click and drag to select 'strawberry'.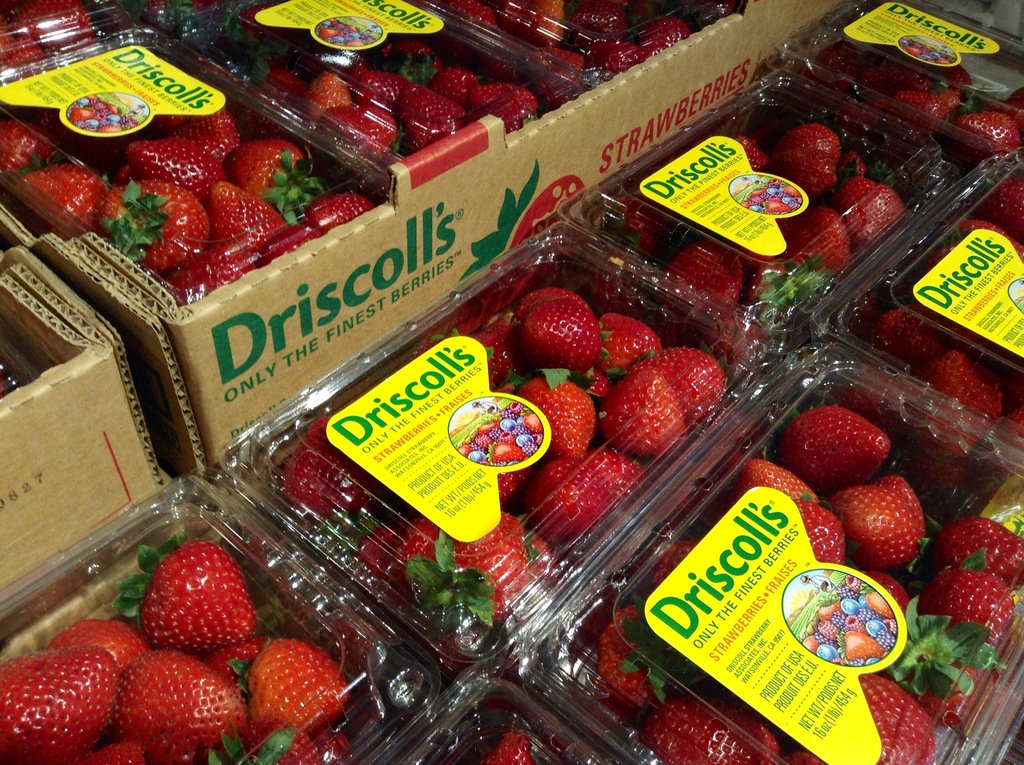
Selection: 780,196,858,270.
